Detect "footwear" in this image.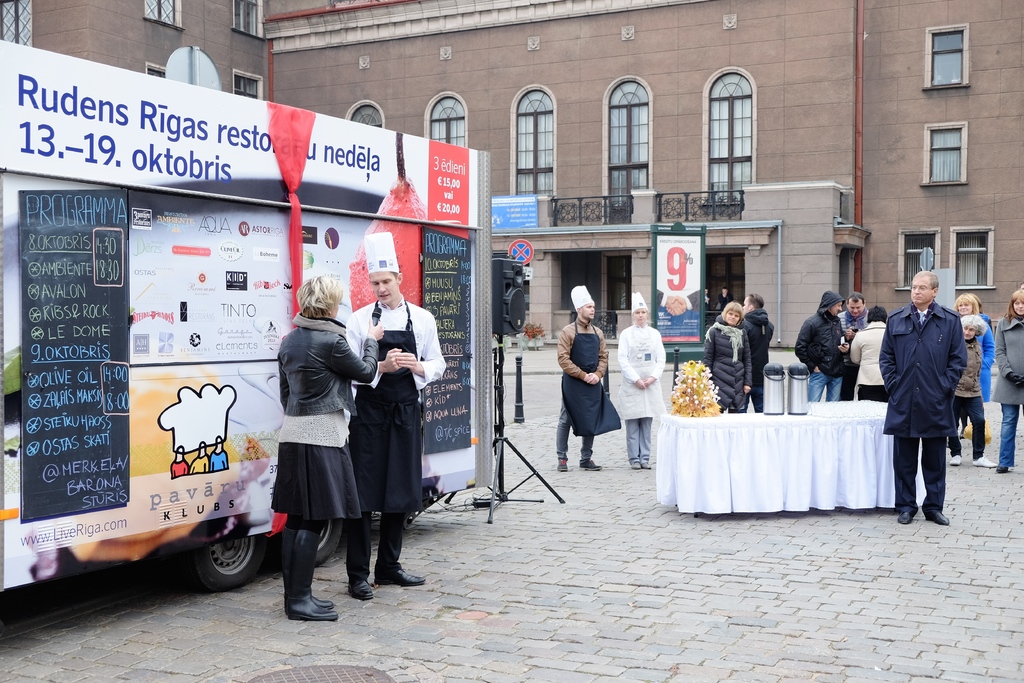
Detection: (635, 445, 653, 465).
